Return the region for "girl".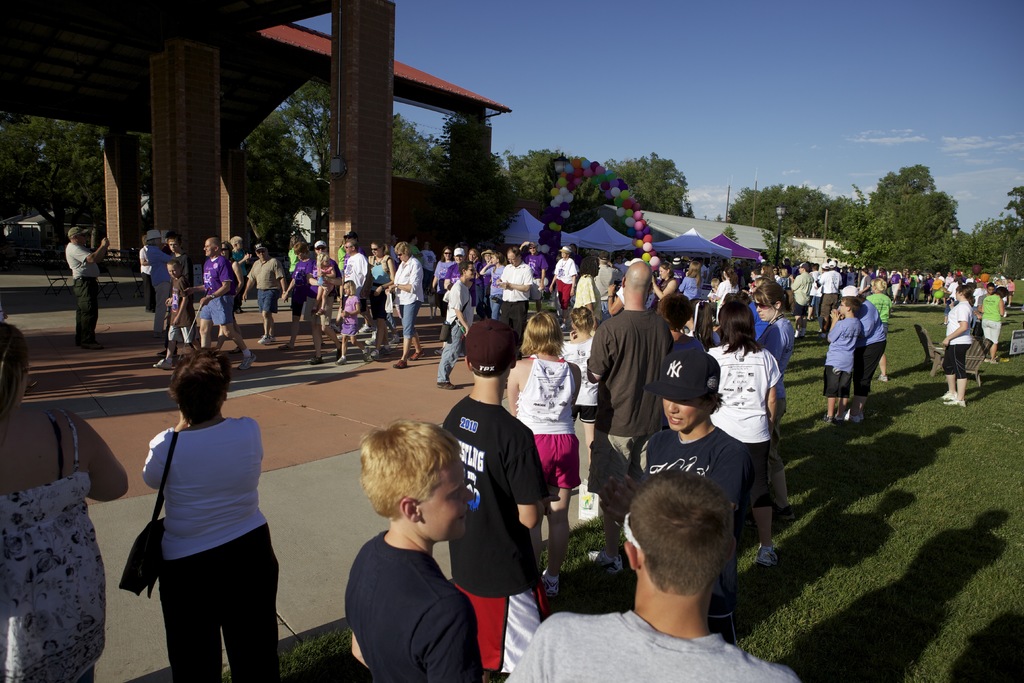
box=[316, 252, 339, 313].
